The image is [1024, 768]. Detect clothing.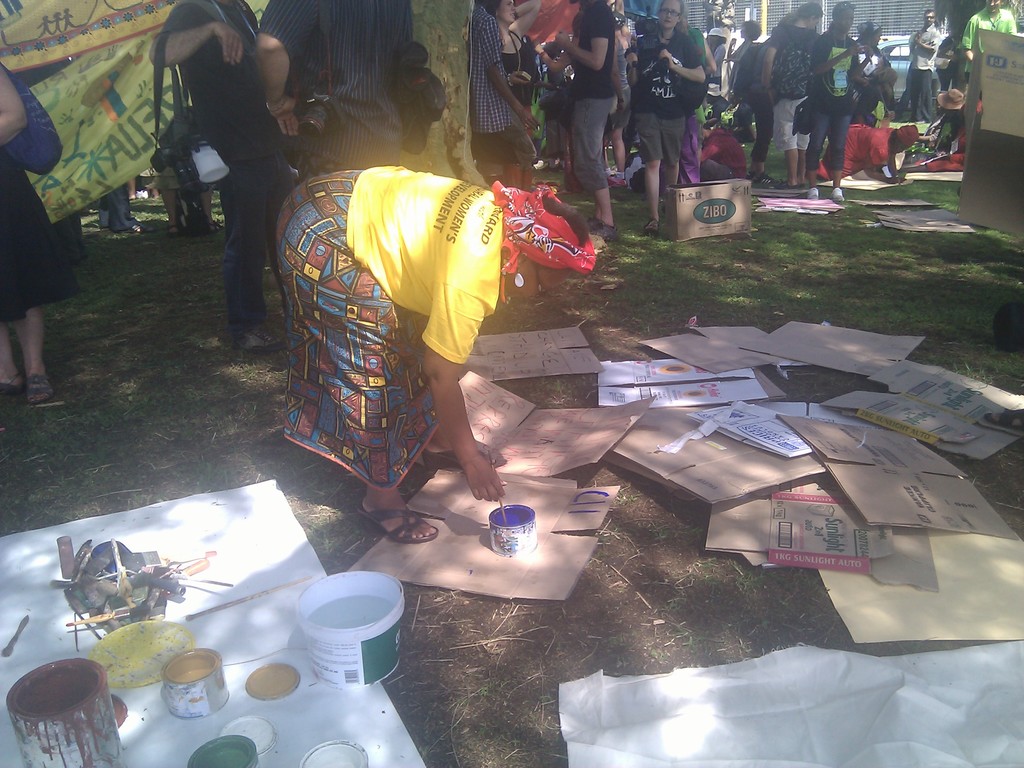
Detection: locate(96, 185, 138, 227).
